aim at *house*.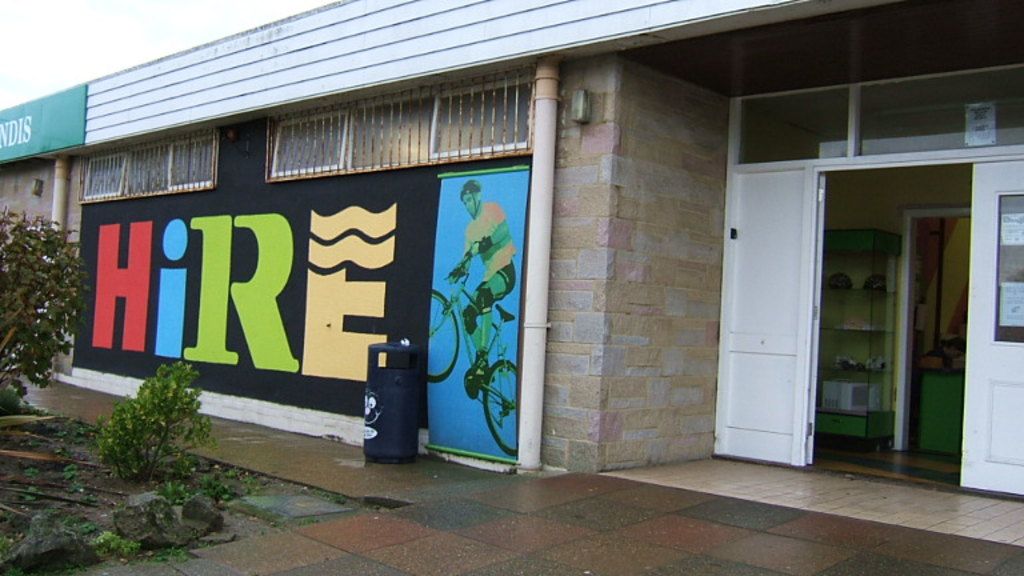
Aimed at 0,0,1023,575.
